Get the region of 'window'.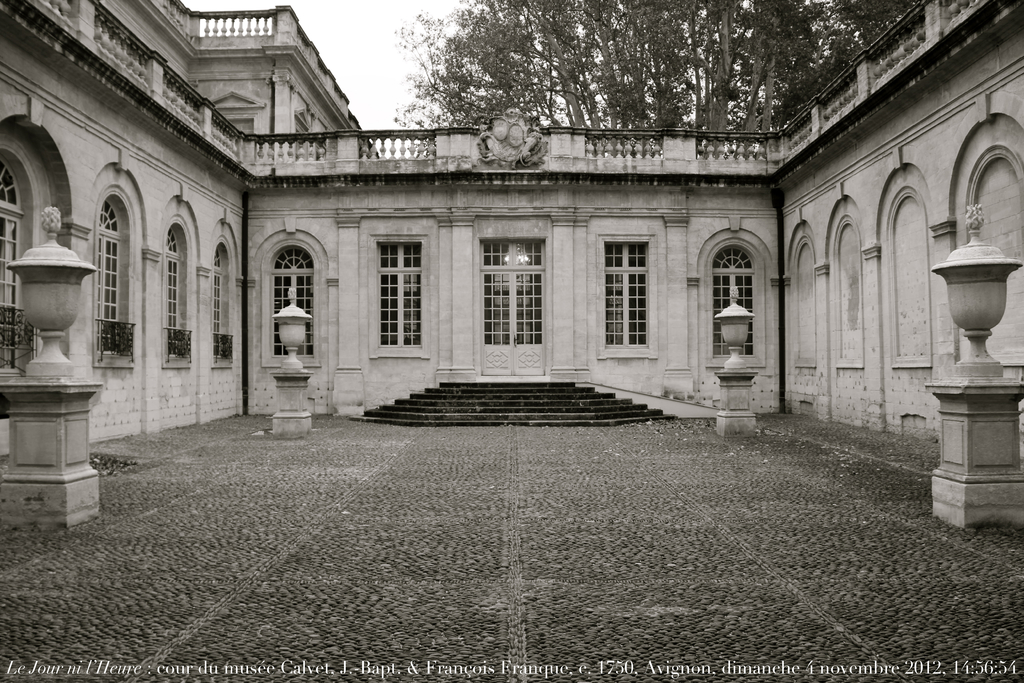
{"left": 255, "top": 229, "right": 325, "bottom": 367}.
